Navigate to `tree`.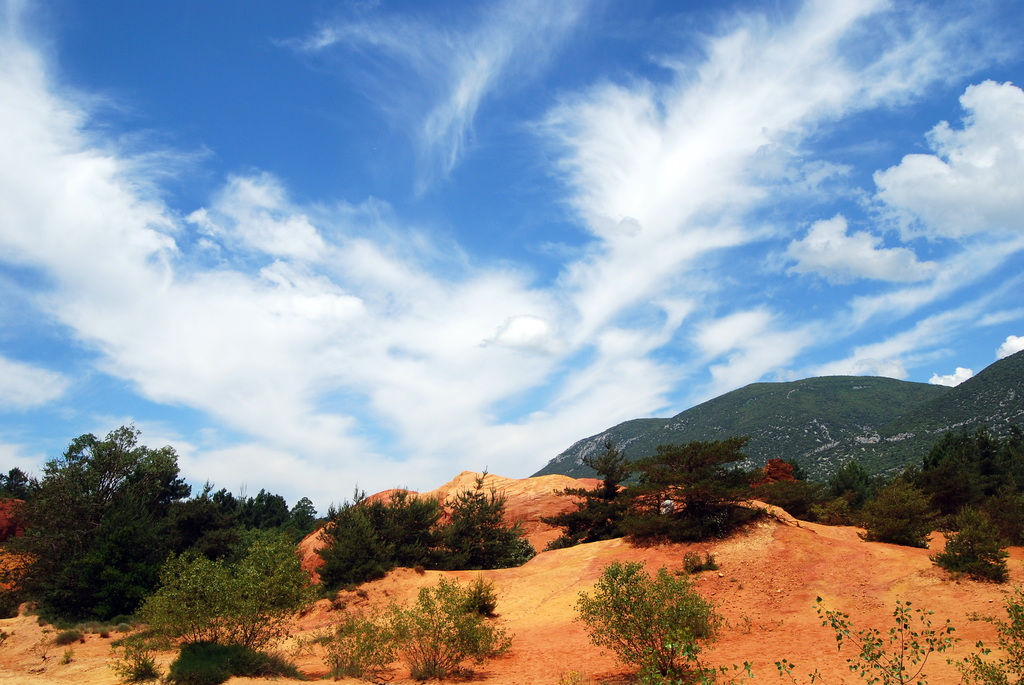
Navigation target: (x1=538, y1=441, x2=637, y2=555).
